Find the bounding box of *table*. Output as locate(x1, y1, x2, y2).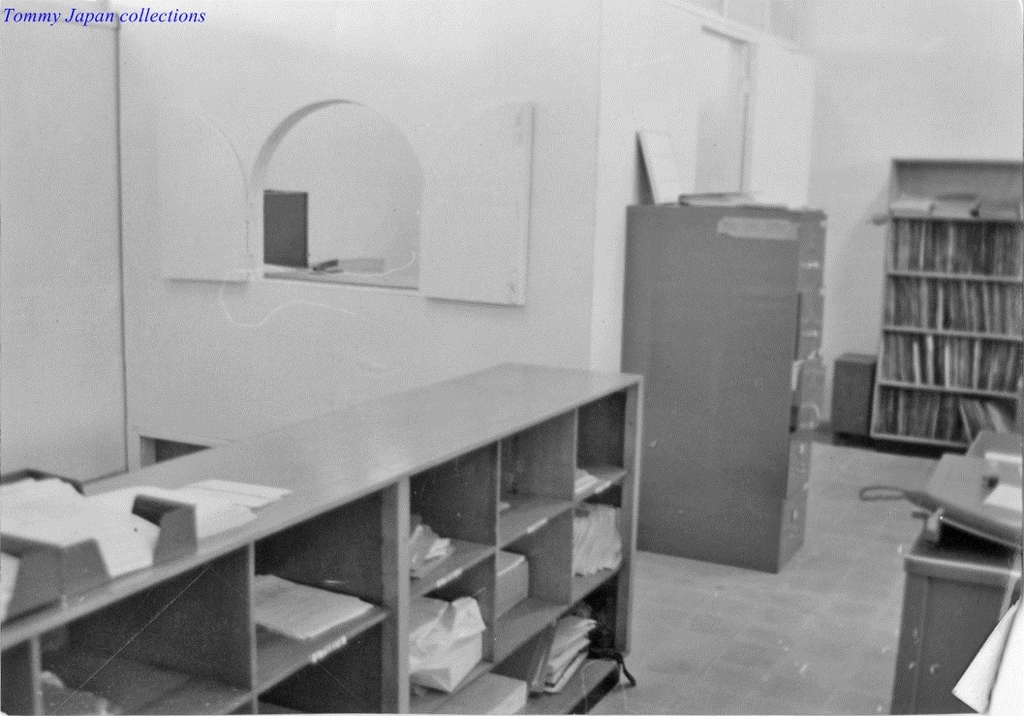
locate(13, 442, 552, 712).
